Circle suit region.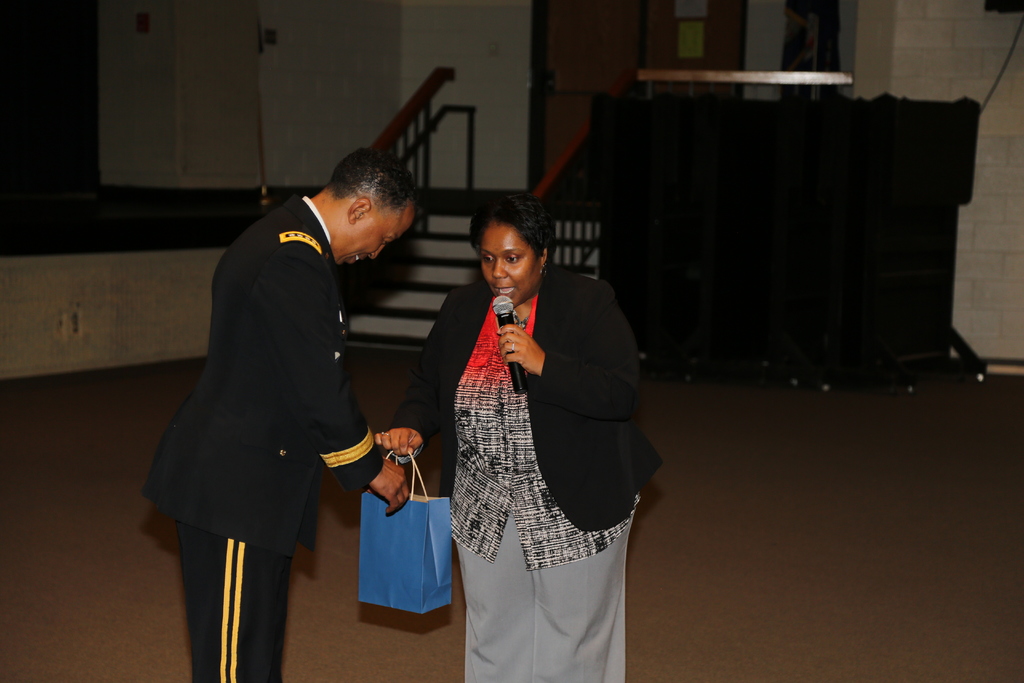
Region: 147:200:385:682.
